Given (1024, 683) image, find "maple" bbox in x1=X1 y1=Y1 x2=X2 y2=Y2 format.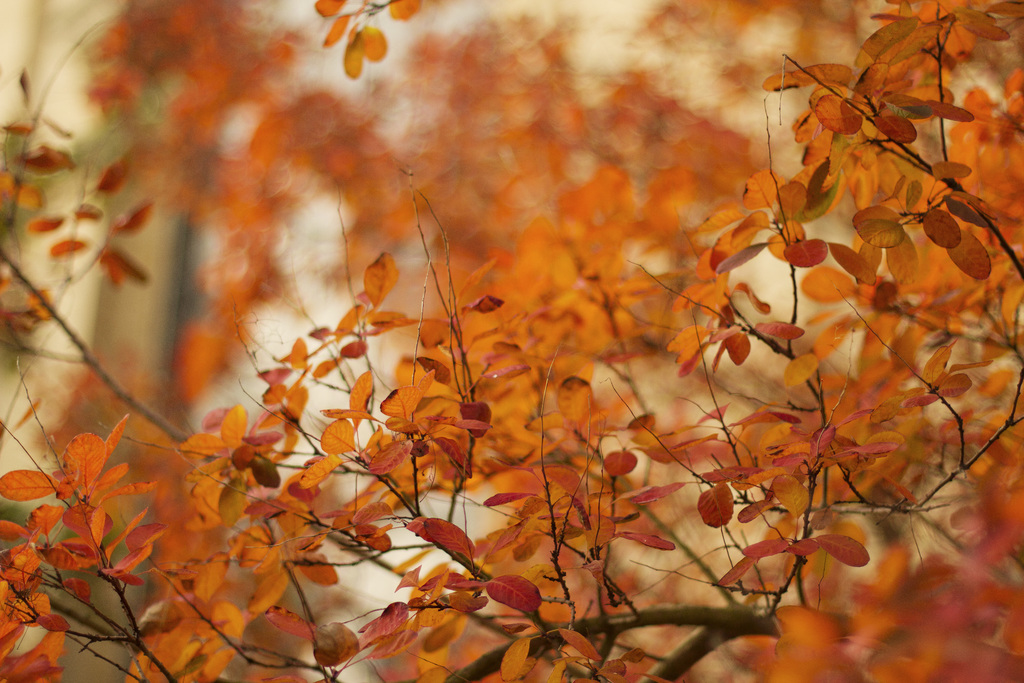
x1=0 y1=0 x2=1023 y2=682.
